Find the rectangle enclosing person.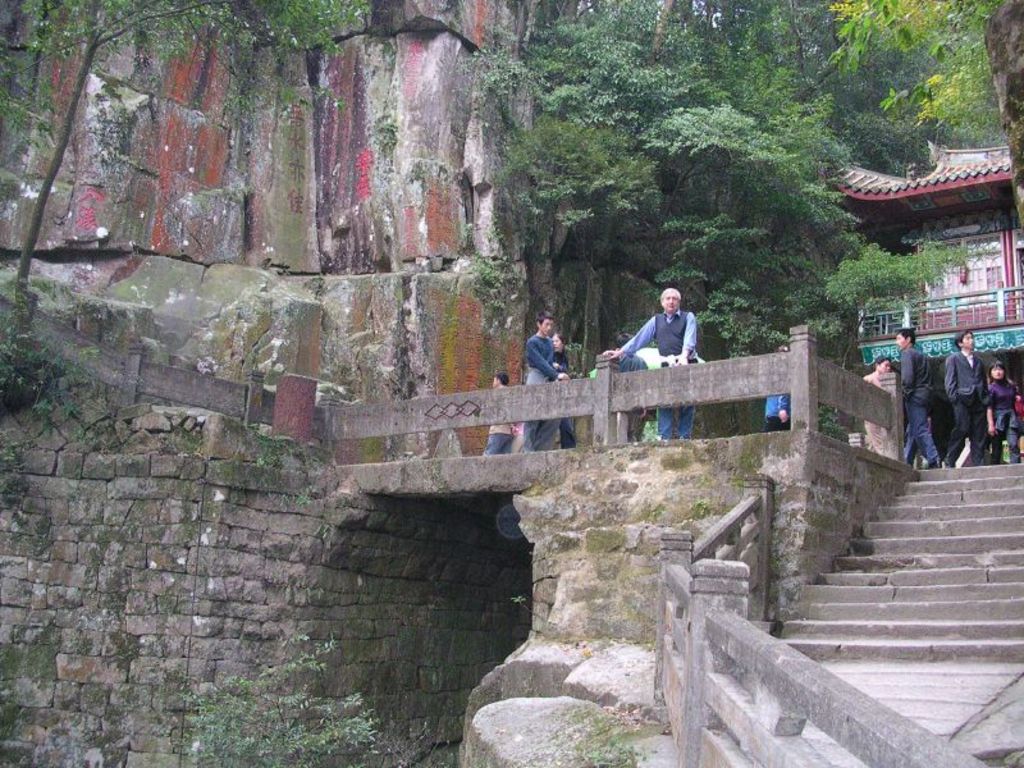
[589,287,696,442].
